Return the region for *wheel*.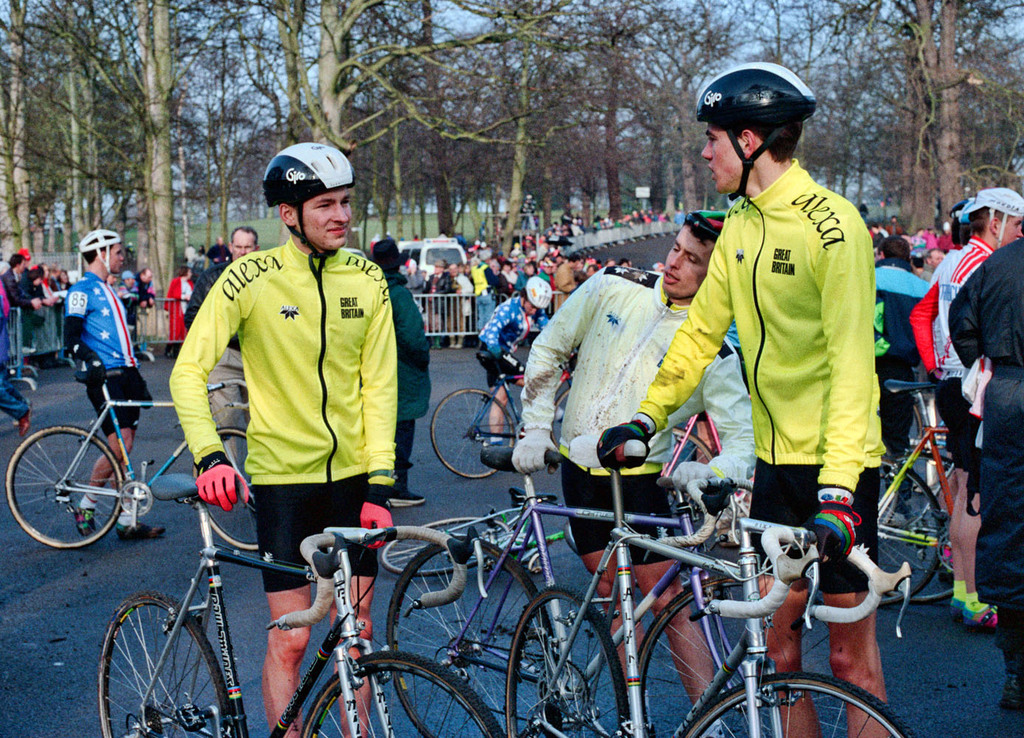
<region>870, 455, 944, 607</region>.
